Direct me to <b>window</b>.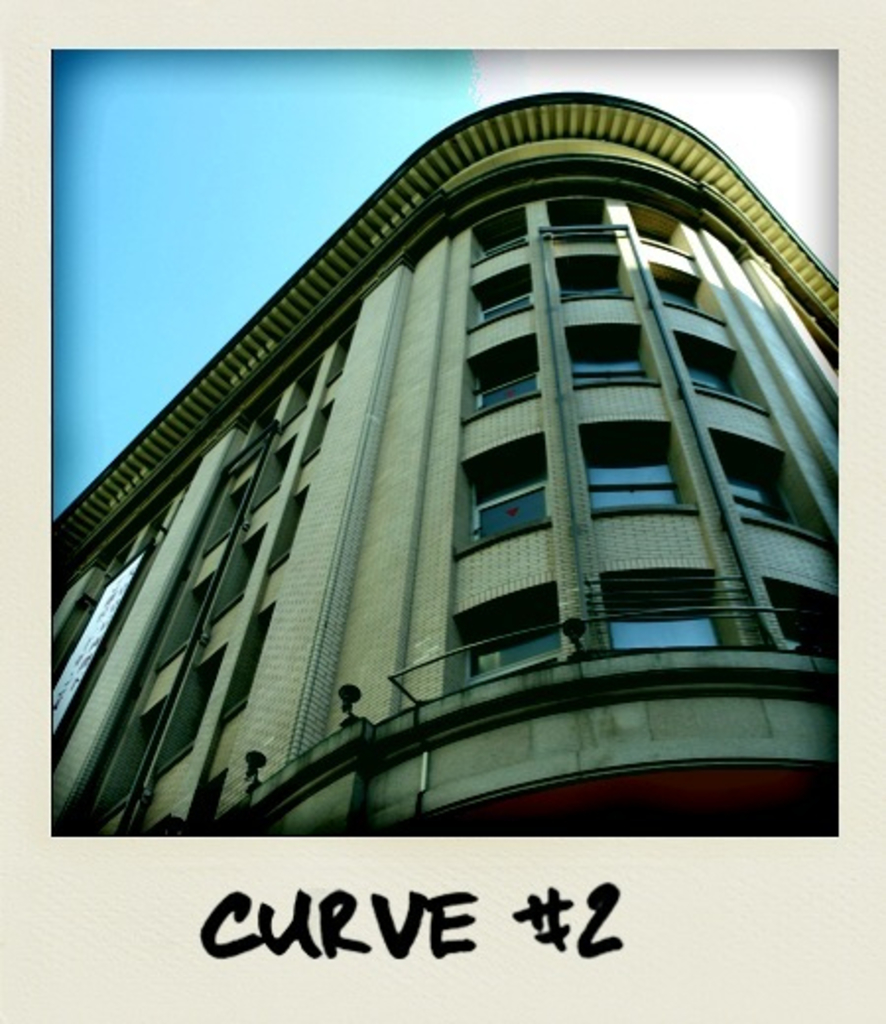
Direction: 677/329/768/408.
